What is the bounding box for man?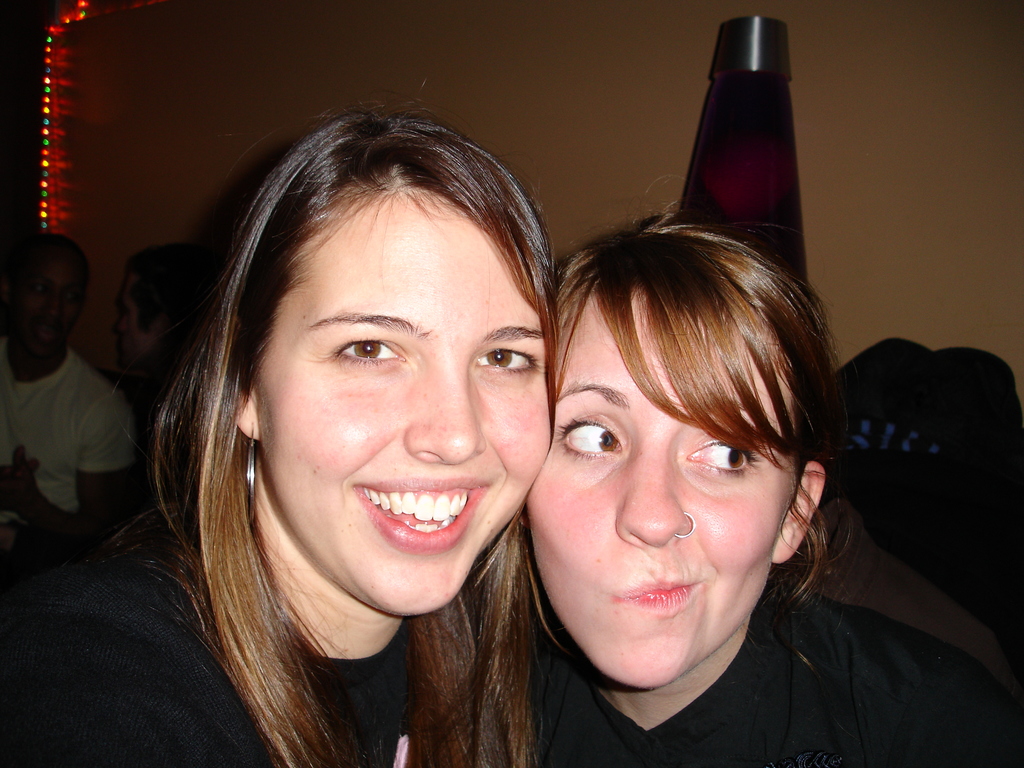
crop(0, 228, 135, 552).
